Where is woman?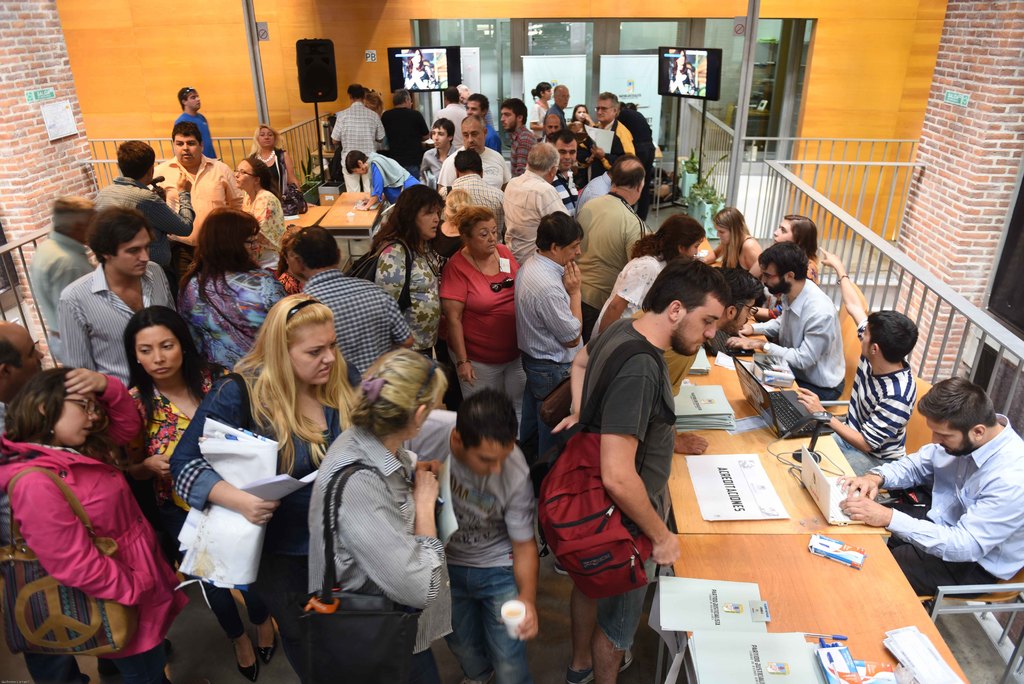
bbox(236, 125, 294, 202).
